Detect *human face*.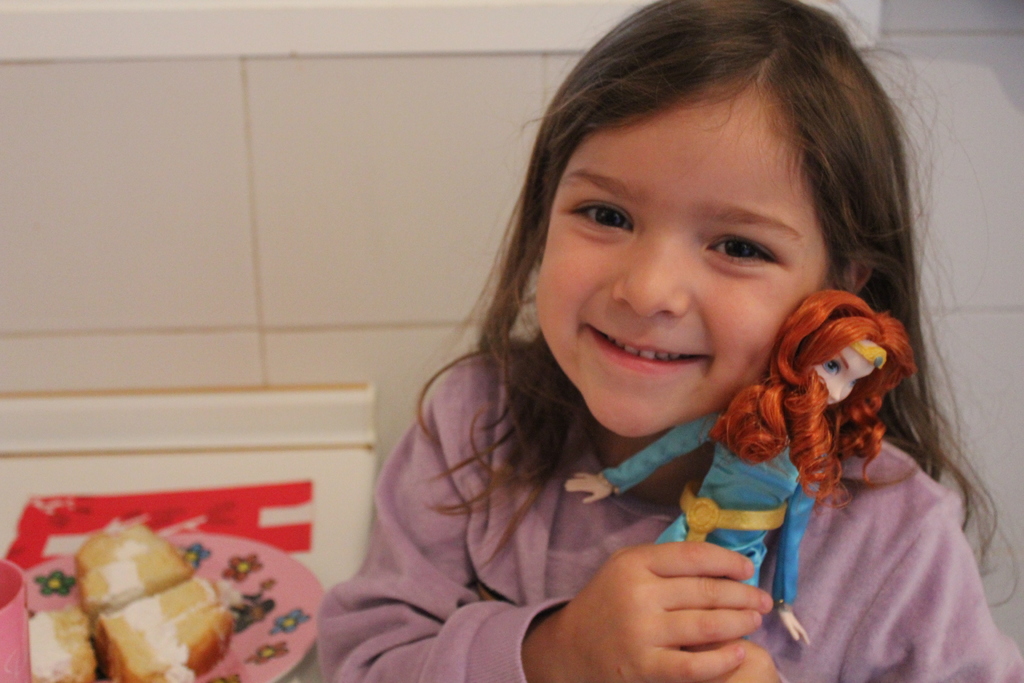
Detected at box(817, 343, 872, 404).
